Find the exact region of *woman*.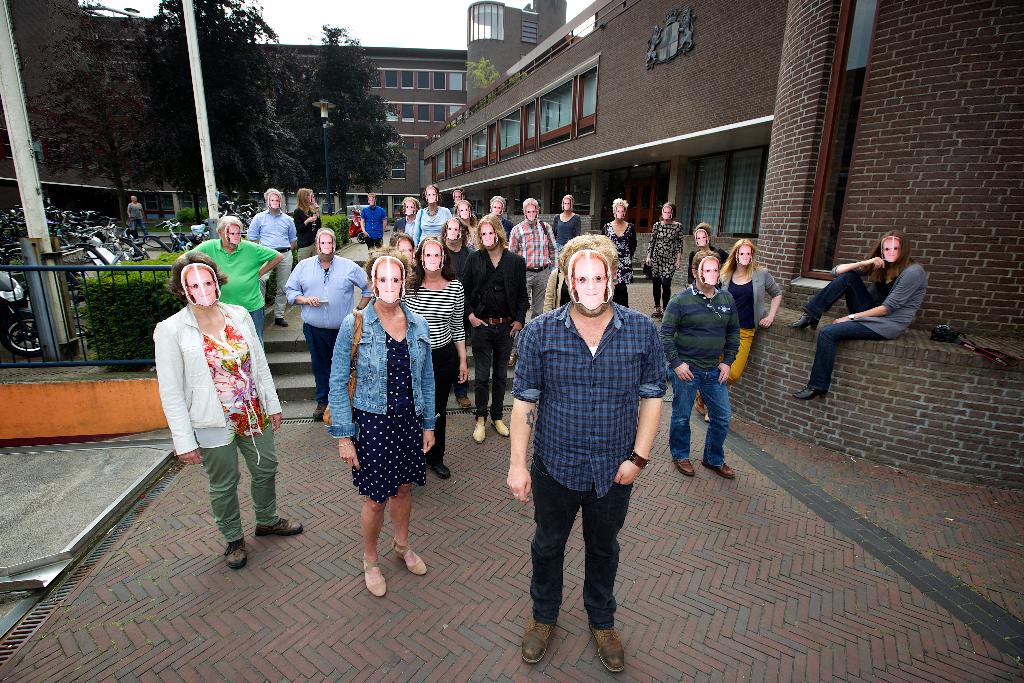
Exact region: rect(550, 193, 582, 272).
